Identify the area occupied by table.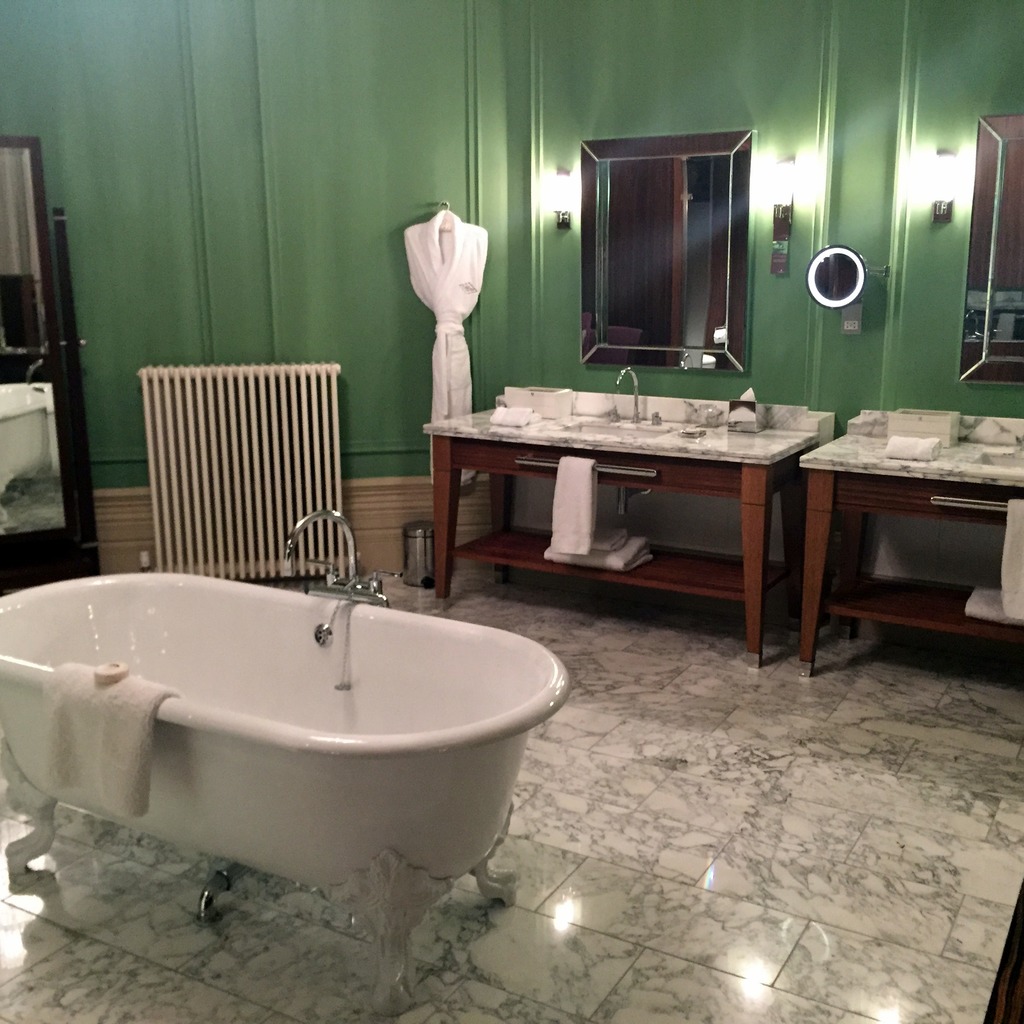
Area: 417,412,826,666.
